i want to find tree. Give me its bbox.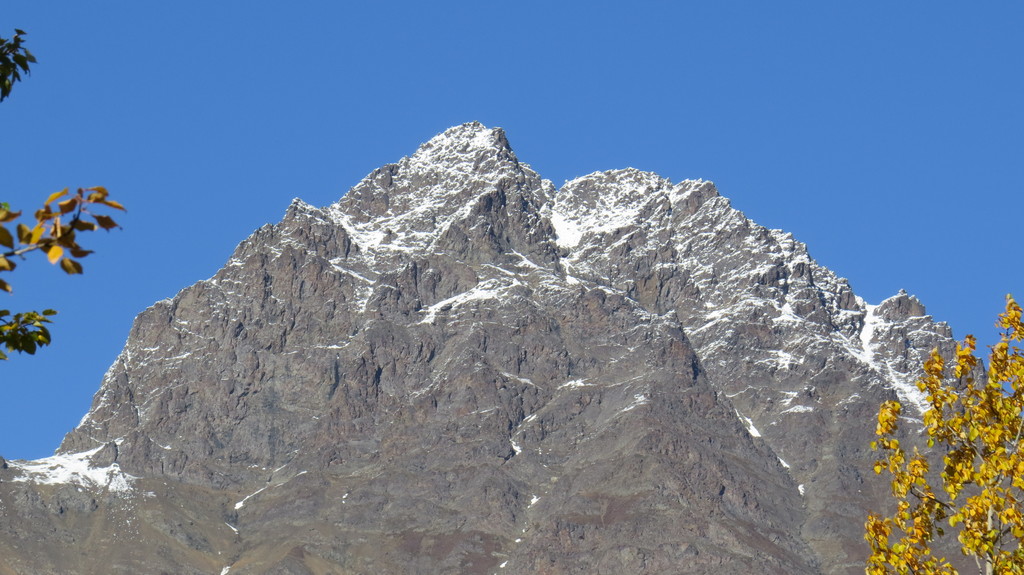
[872,297,1023,574].
